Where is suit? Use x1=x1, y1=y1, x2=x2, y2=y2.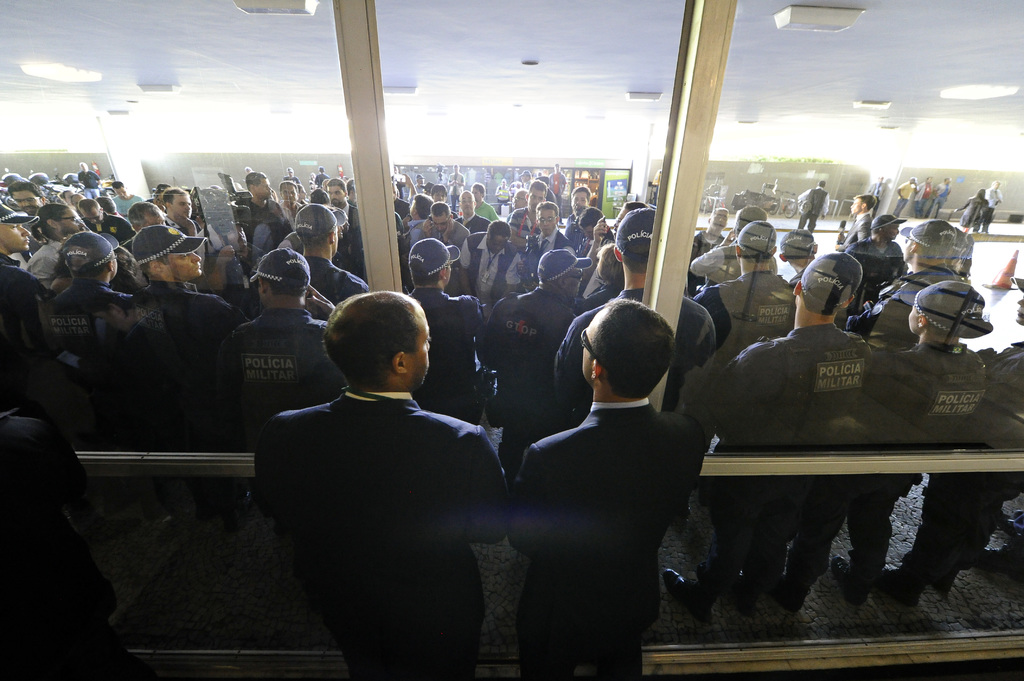
x1=505, y1=396, x2=707, y2=680.
